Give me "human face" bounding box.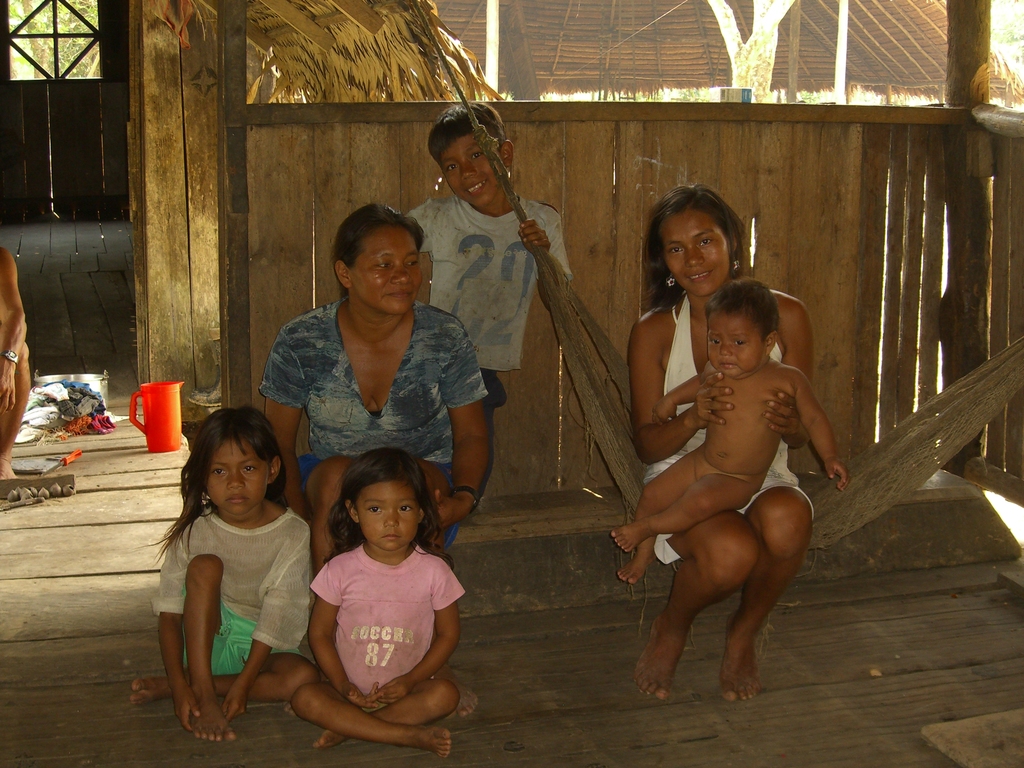
x1=440, y1=135, x2=498, y2=217.
